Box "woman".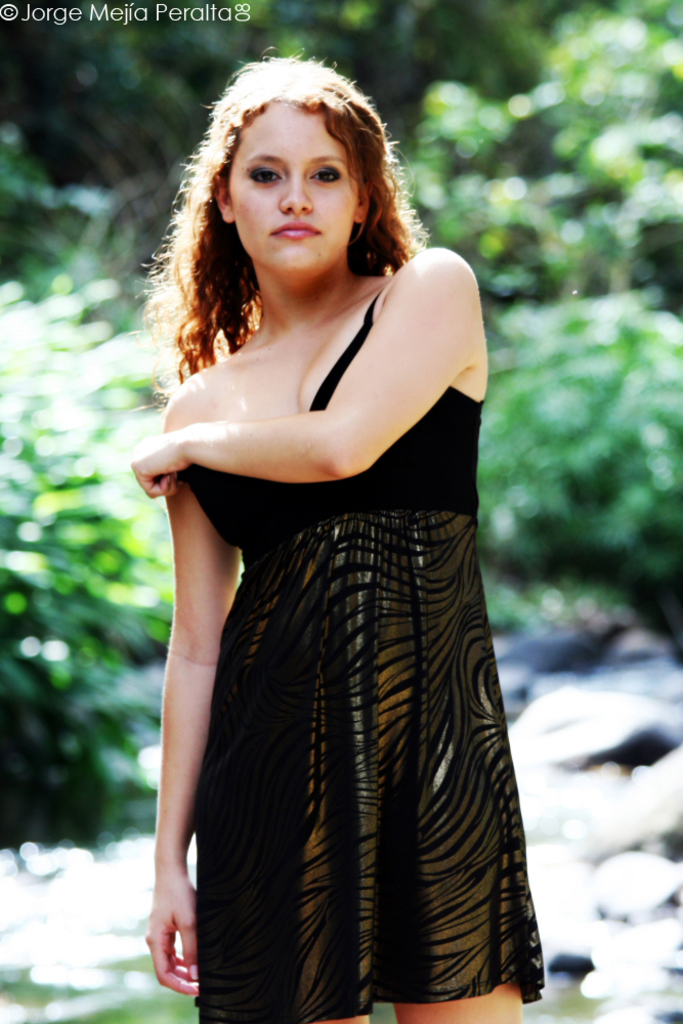
x1=138, y1=60, x2=545, y2=1023.
